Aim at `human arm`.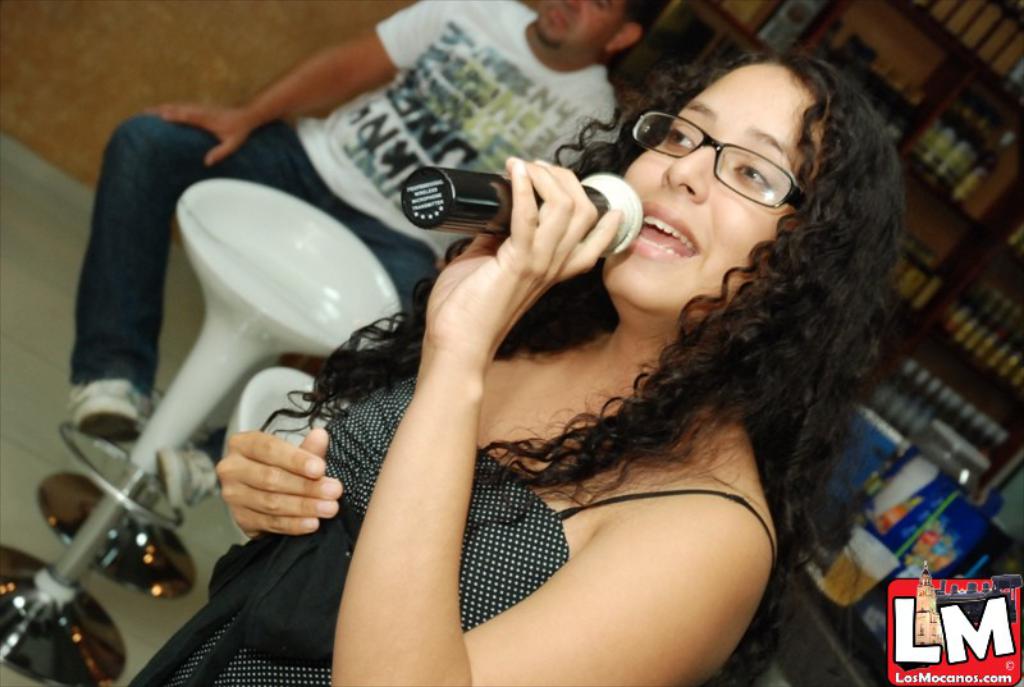
Aimed at region(207, 400, 365, 572).
